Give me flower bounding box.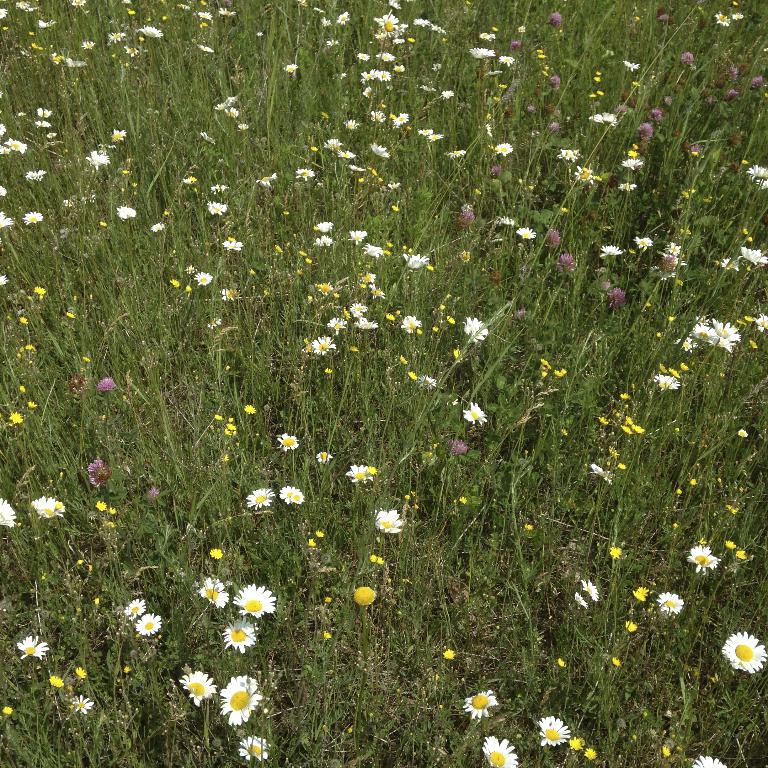
670/335/695/352.
